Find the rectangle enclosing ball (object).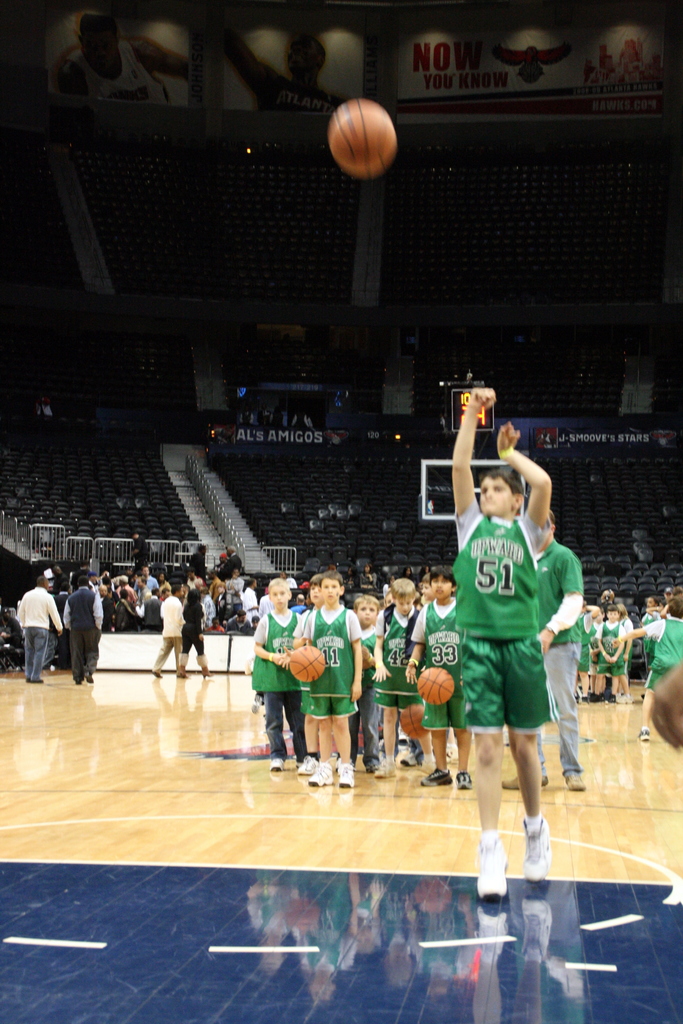
bbox=(403, 706, 427, 736).
